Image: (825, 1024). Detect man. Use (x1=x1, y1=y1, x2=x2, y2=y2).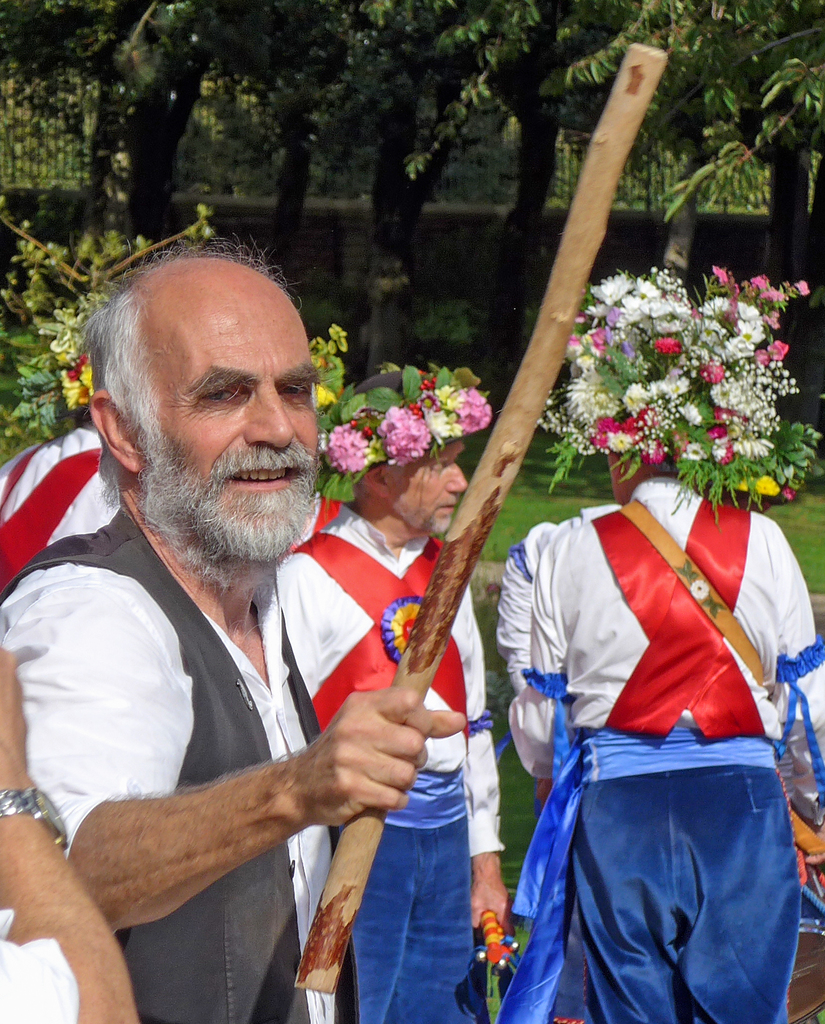
(x1=499, y1=265, x2=824, y2=1022).
